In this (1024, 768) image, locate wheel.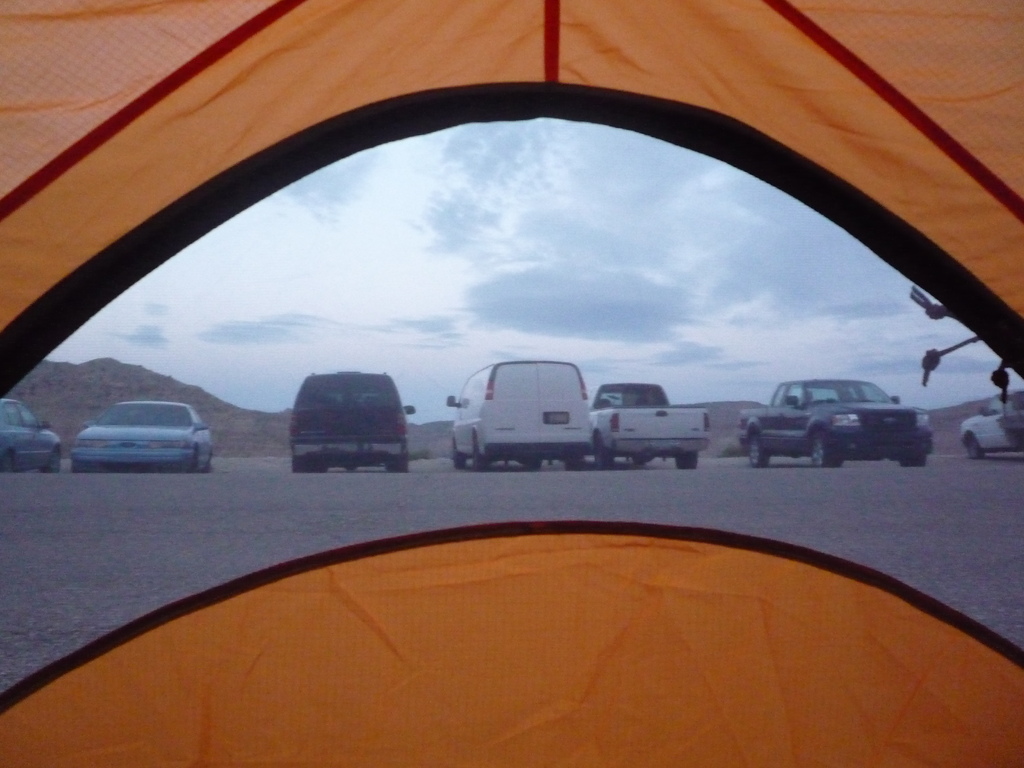
Bounding box: l=963, t=435, r=980, b=460.
